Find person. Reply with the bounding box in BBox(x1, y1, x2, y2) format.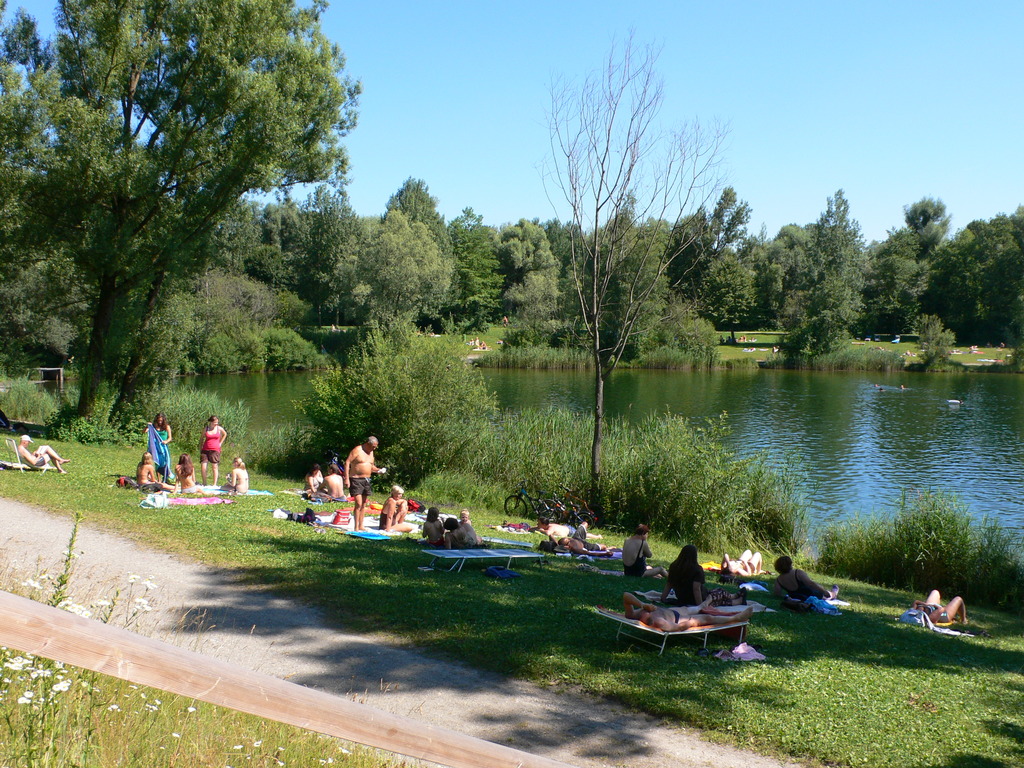
BBox(198, 415, 228, 484).
